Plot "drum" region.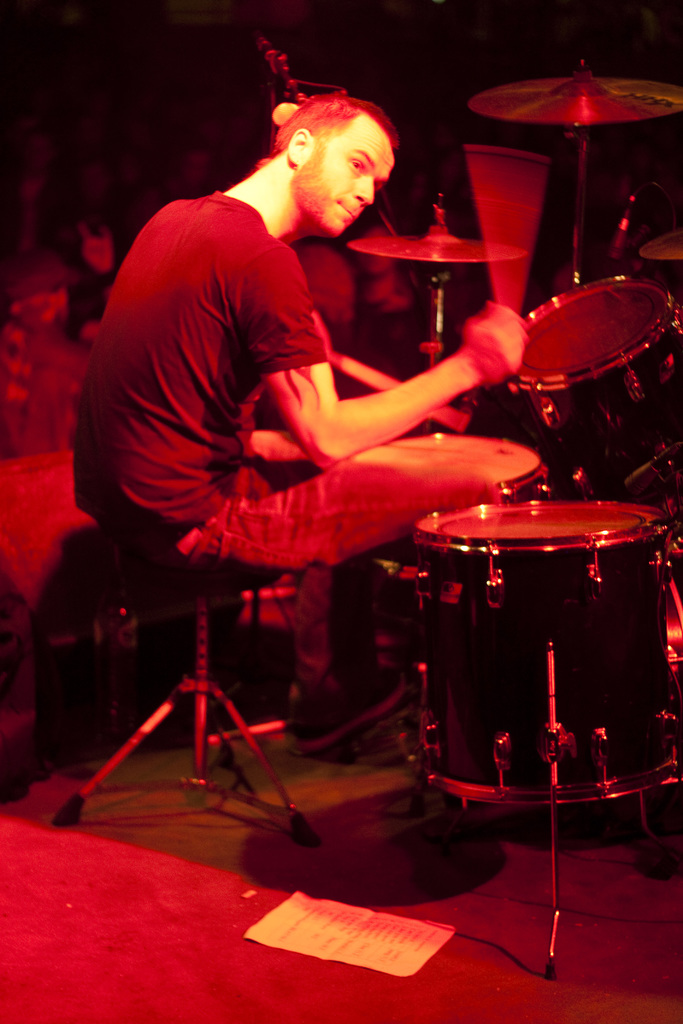
Plotted at BBox(411, 499, 664, 802).
